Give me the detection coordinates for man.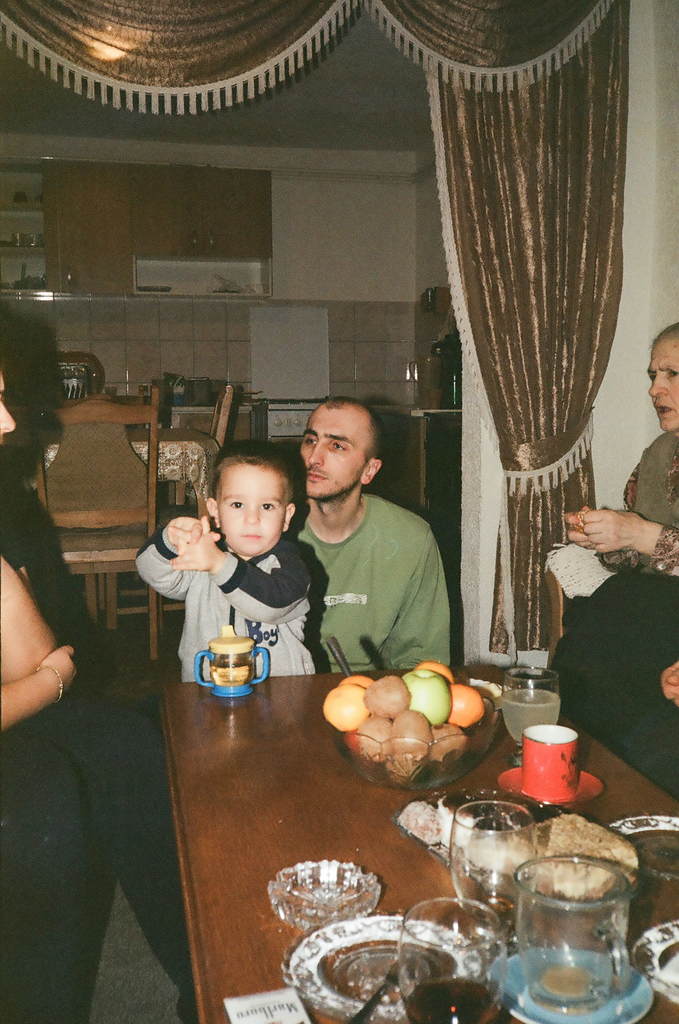
269 410 474 676.
